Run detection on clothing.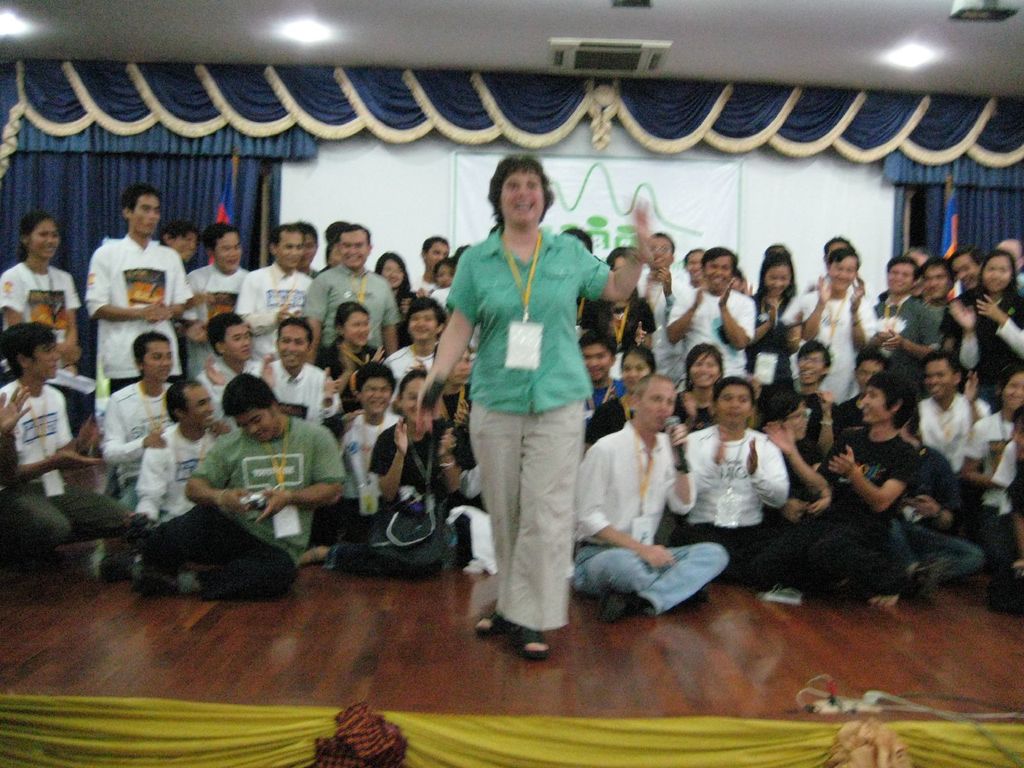
Result: (left=97, top=379, right=177, bottom=486).
